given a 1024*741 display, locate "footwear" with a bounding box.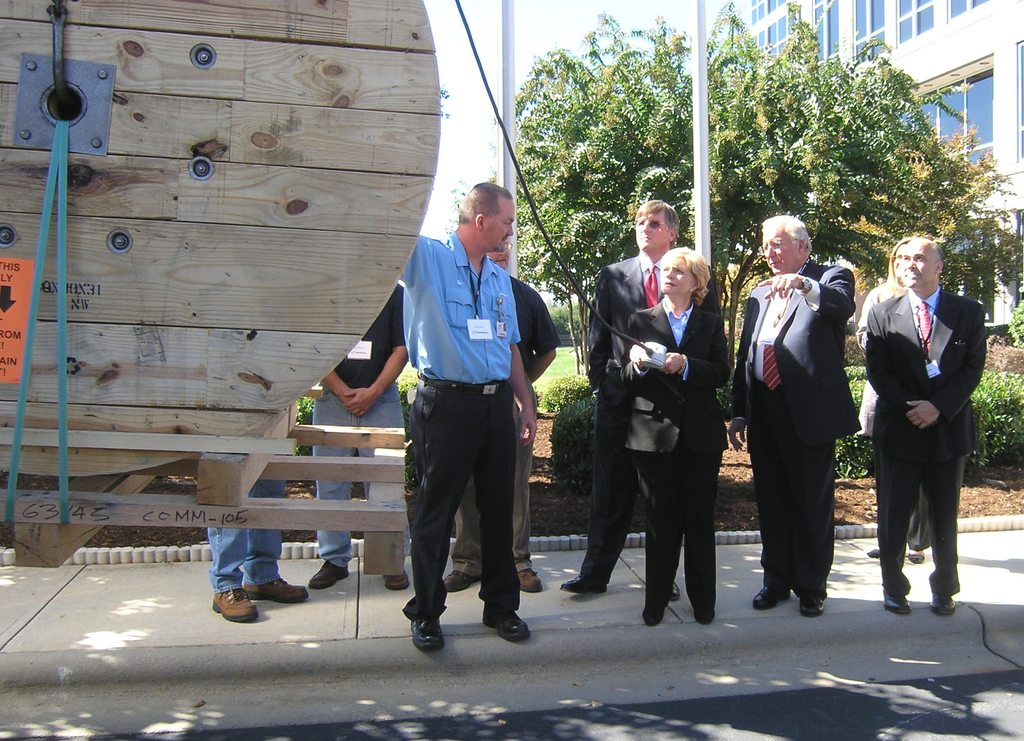
Located: left=308, top=557, right=351, bottom=592.
